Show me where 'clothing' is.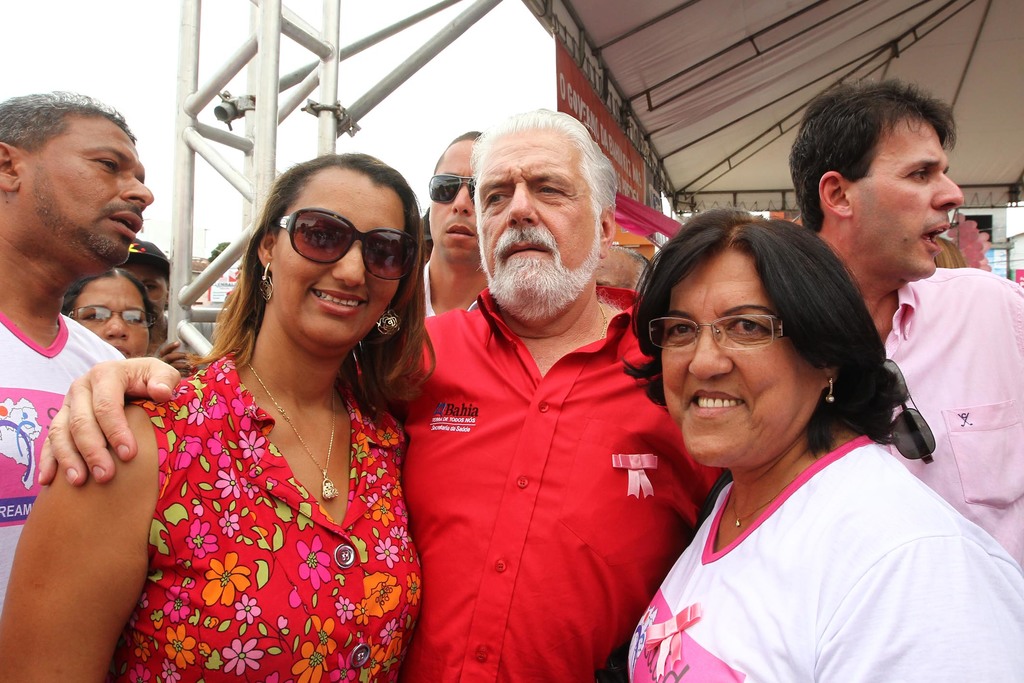
'clothing' is at Rect(106, 348, 424, 682).
